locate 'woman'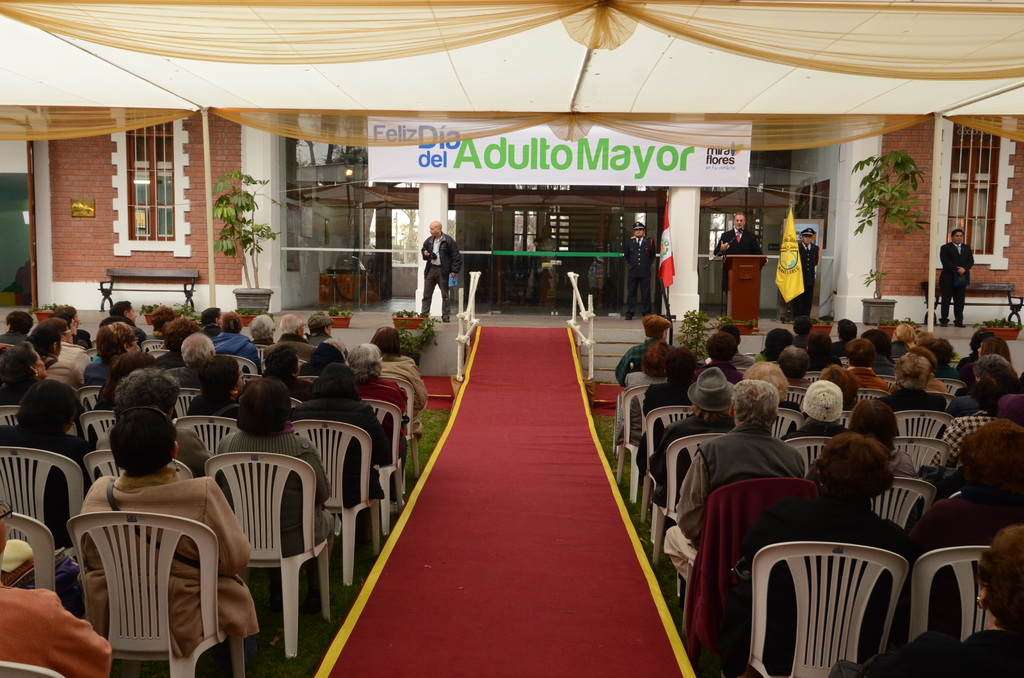
l=975, t=332, r=1013, b=367
